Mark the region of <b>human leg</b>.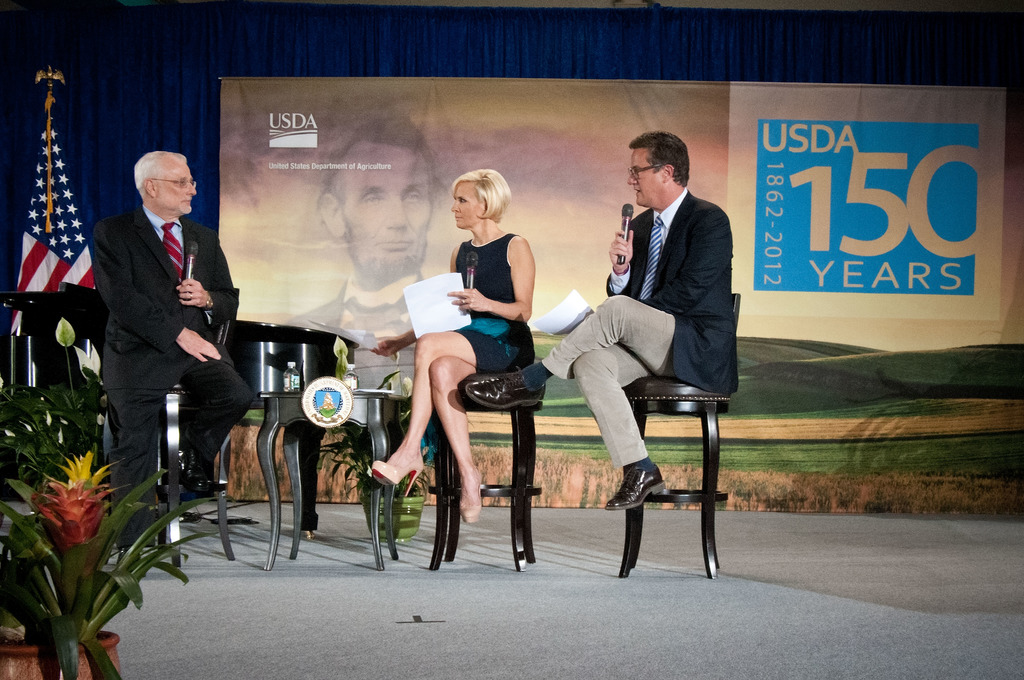
Region: left=186, top=337, right=261, bottom=482.
